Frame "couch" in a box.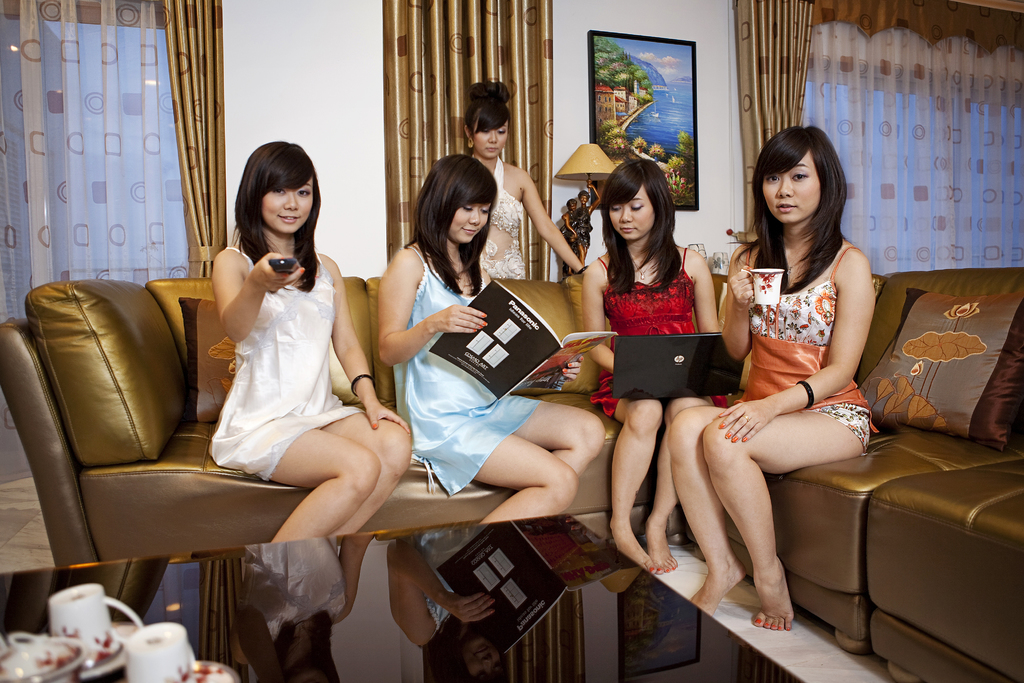
[left=23, top=243, right=951, bottom=645].
